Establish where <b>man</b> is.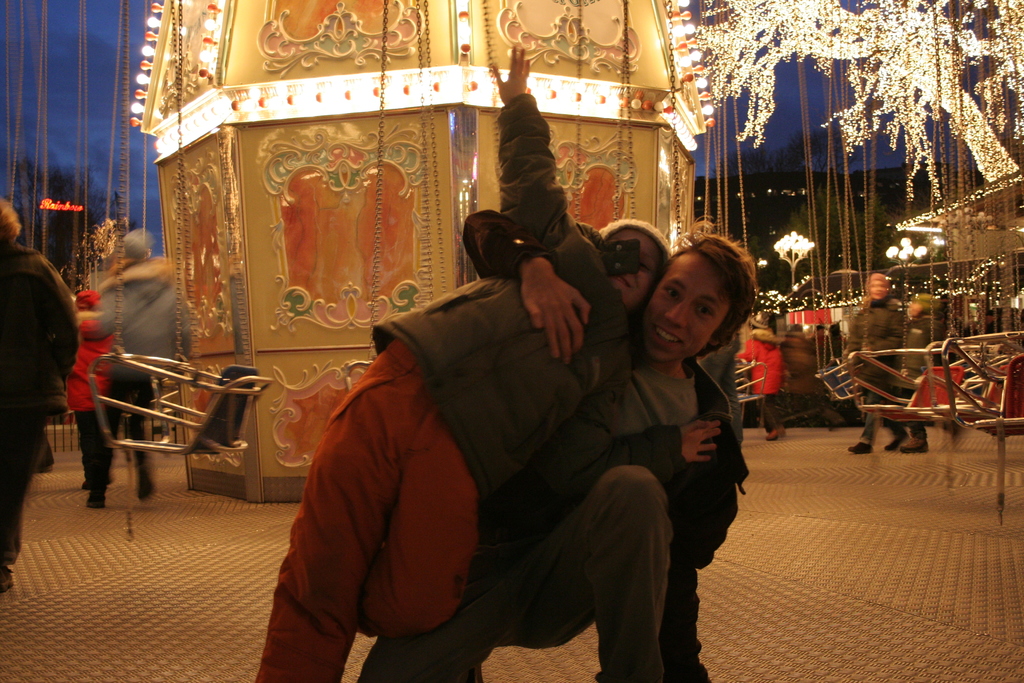
Established at 355 226 770 682.
